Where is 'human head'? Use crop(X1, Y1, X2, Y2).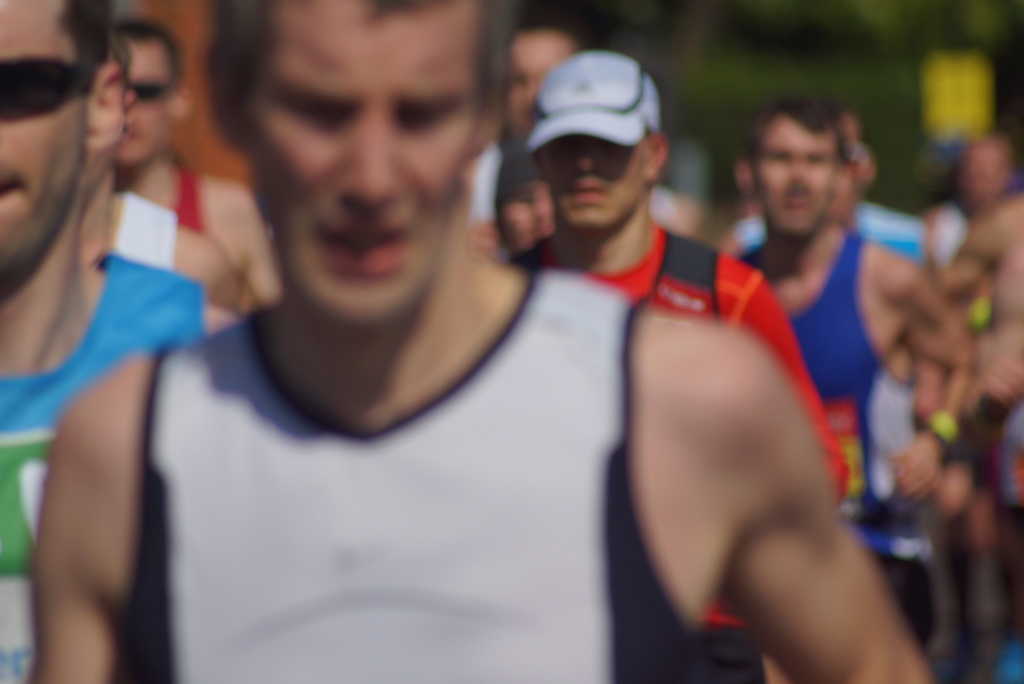
crop(110, 15, 194, 168).
